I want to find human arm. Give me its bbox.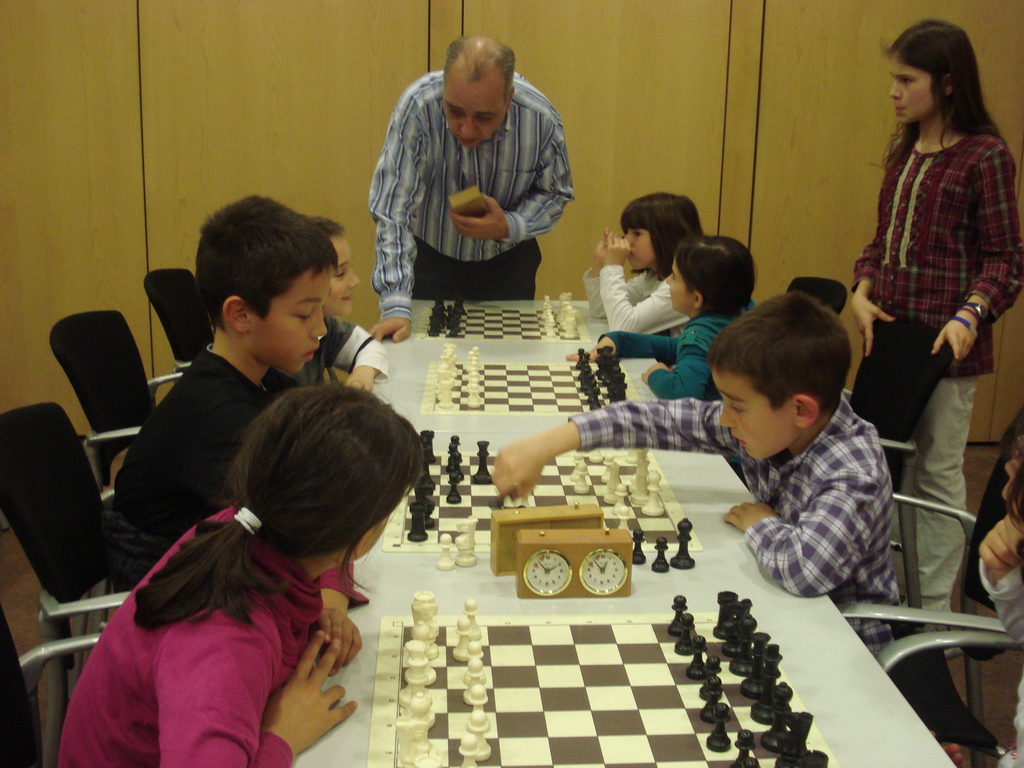
(x1=448, y1=122, x2=574, y2=245).
